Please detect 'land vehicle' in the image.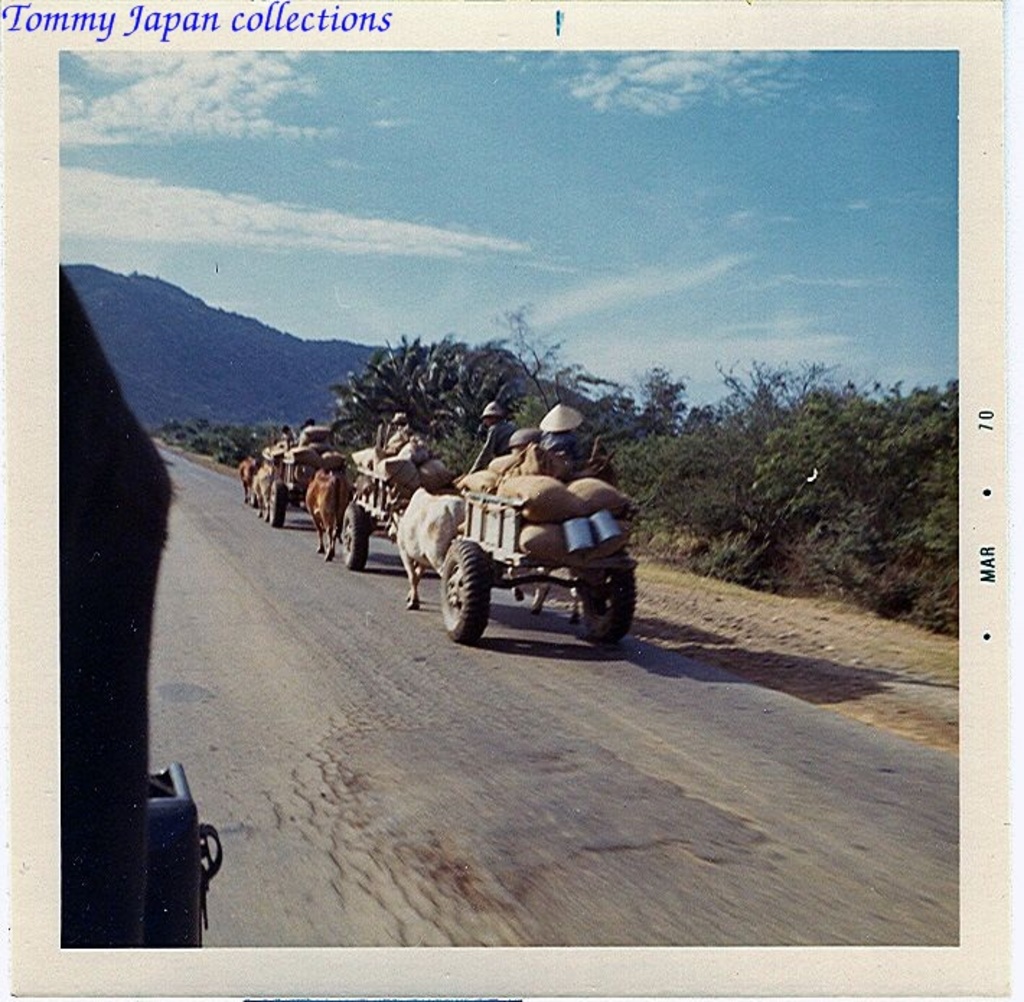
x1=337 y1=458 x2=408 y2=569.
